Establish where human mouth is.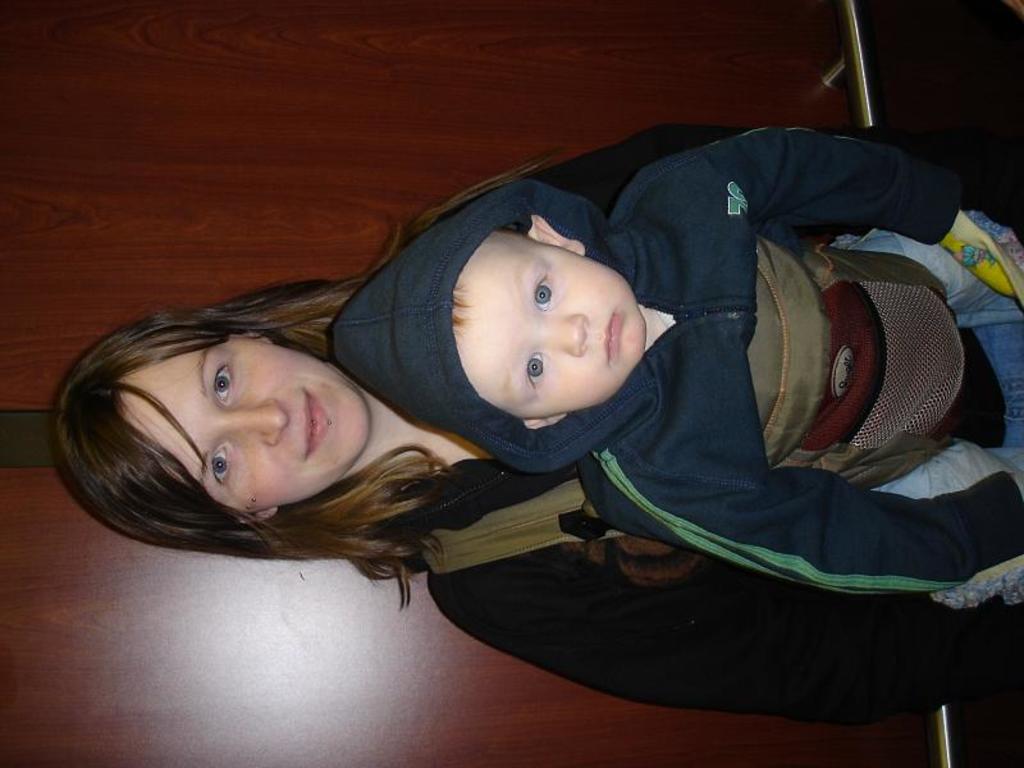
Established at box=[293, 389, 340, 447].
